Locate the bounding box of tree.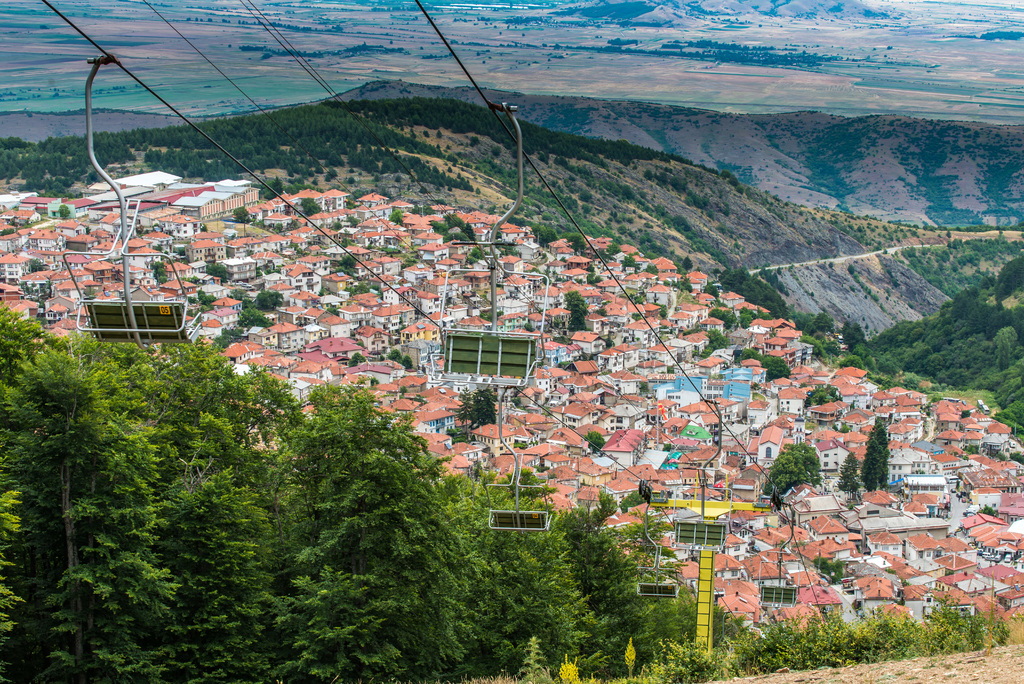
Bounding box: box(812, 312, 833, 329).
